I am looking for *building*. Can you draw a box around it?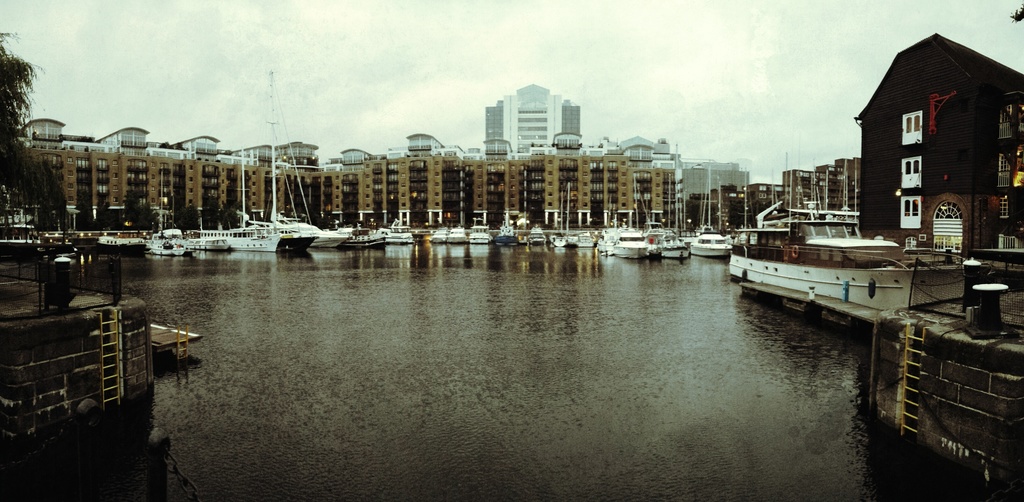
Sure, the bounding box is box=[0, 85, 860, 235].
